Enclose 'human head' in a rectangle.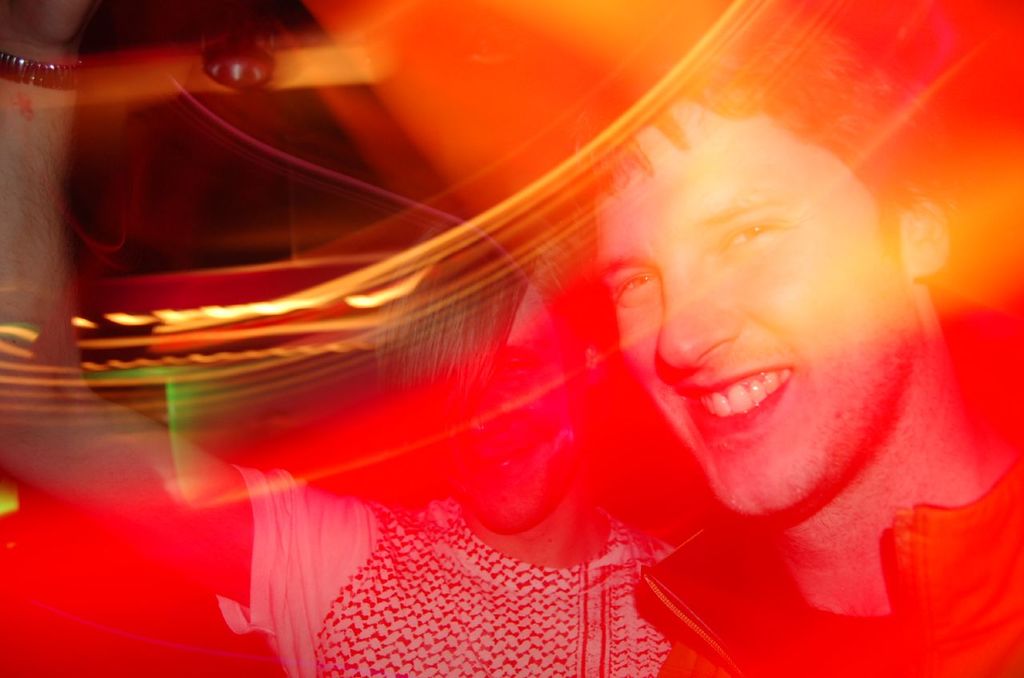
627 63 940 505.
